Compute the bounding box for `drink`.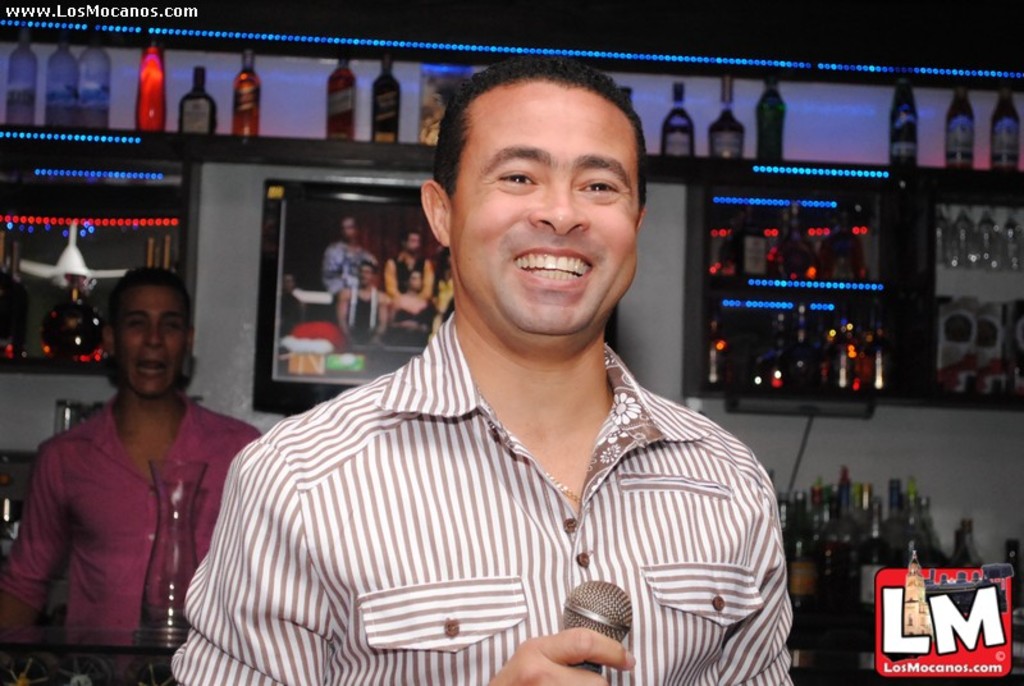
crop(991, 88, 1014, 169).
